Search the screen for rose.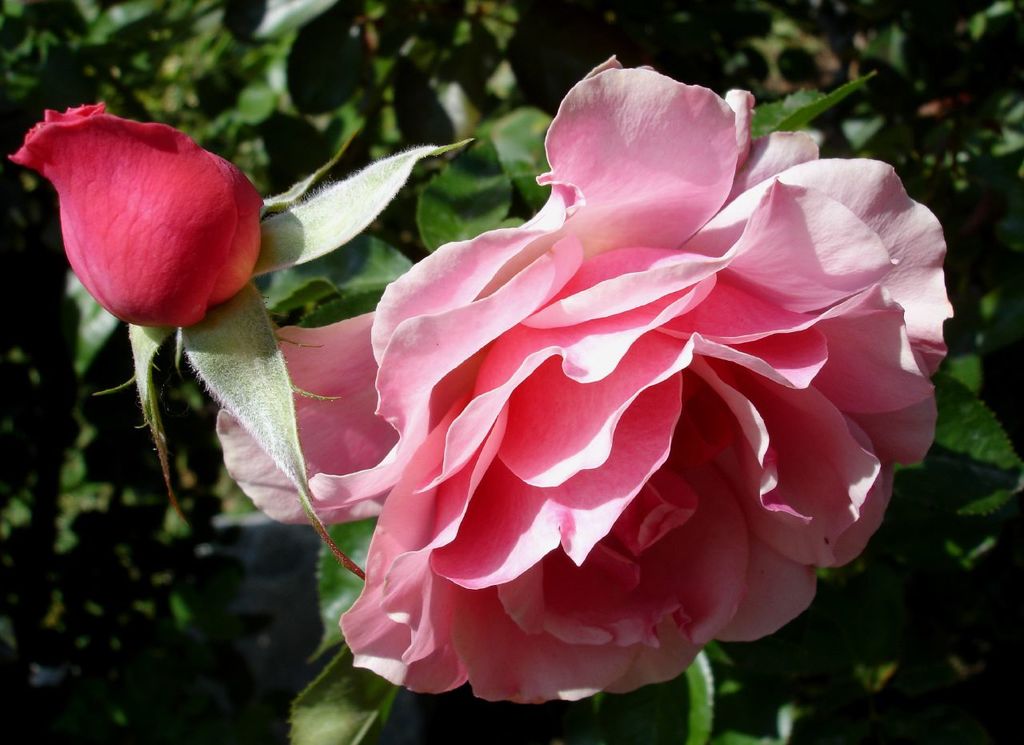
Found at {"x1": 218, "y1": 57, "x2": 958, "y2": 707}.
